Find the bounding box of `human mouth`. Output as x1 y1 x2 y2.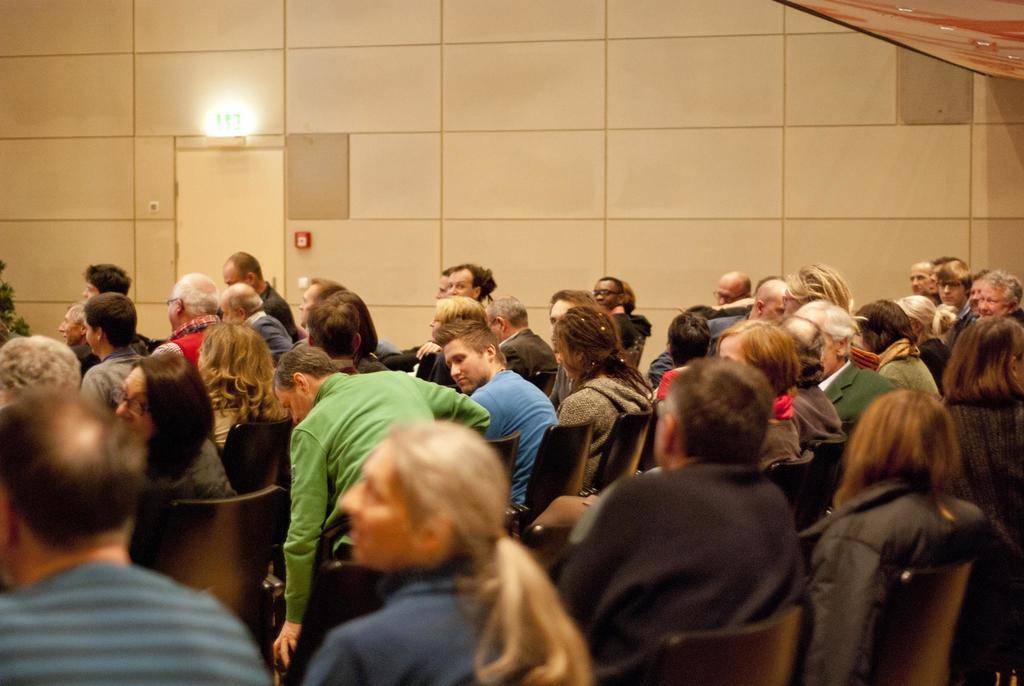
430 330 436 335.
